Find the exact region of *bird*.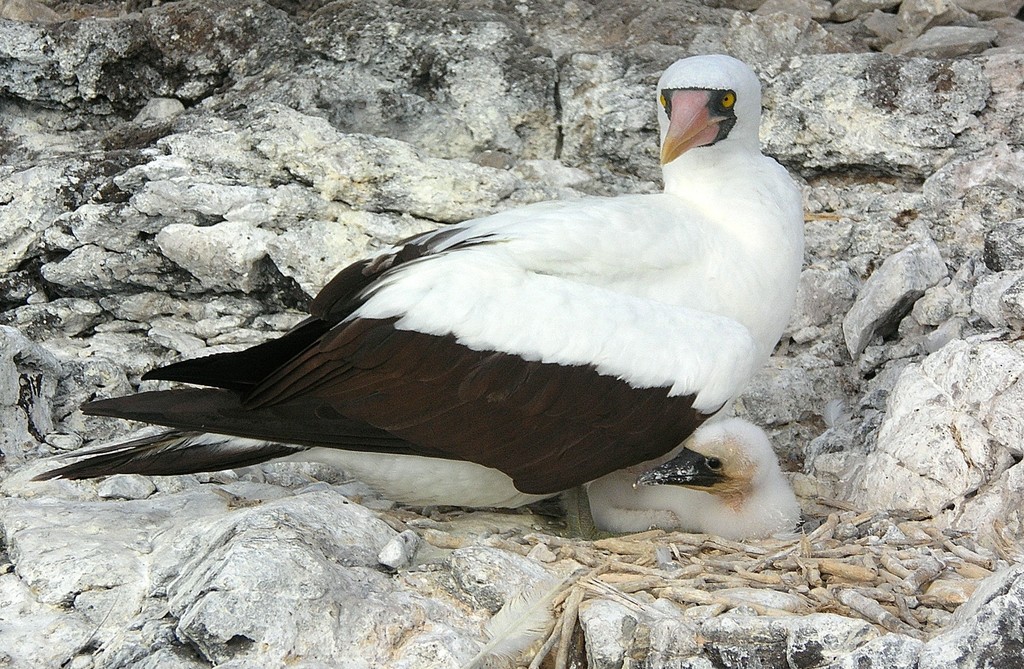
Exact region: 582, 408, 804, 542.
